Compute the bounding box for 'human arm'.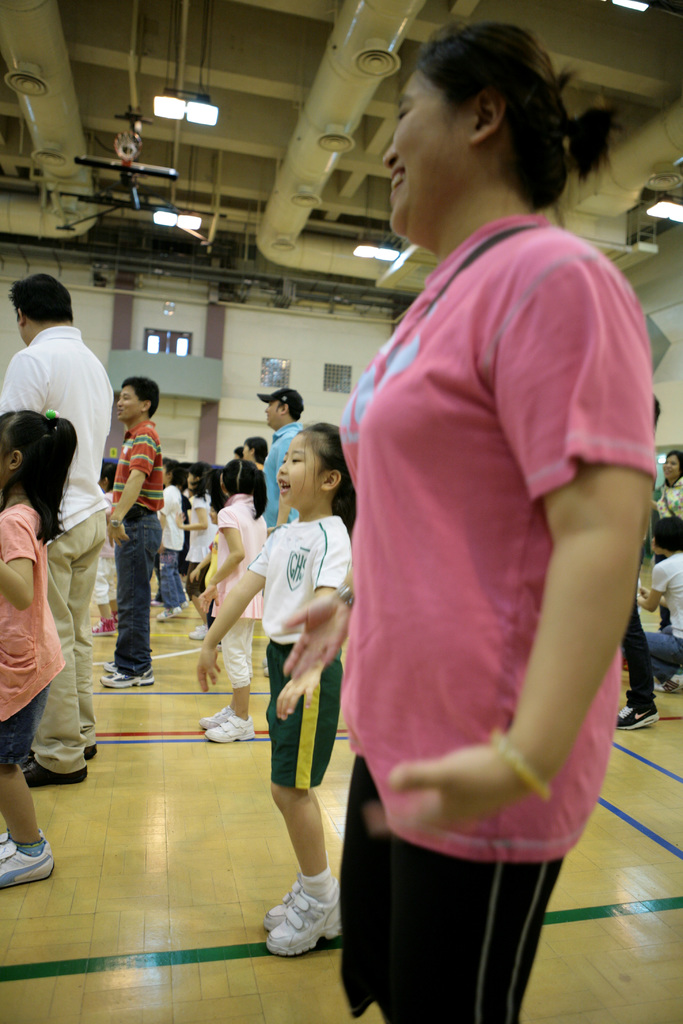
<box>268,433,294,535</box>.
